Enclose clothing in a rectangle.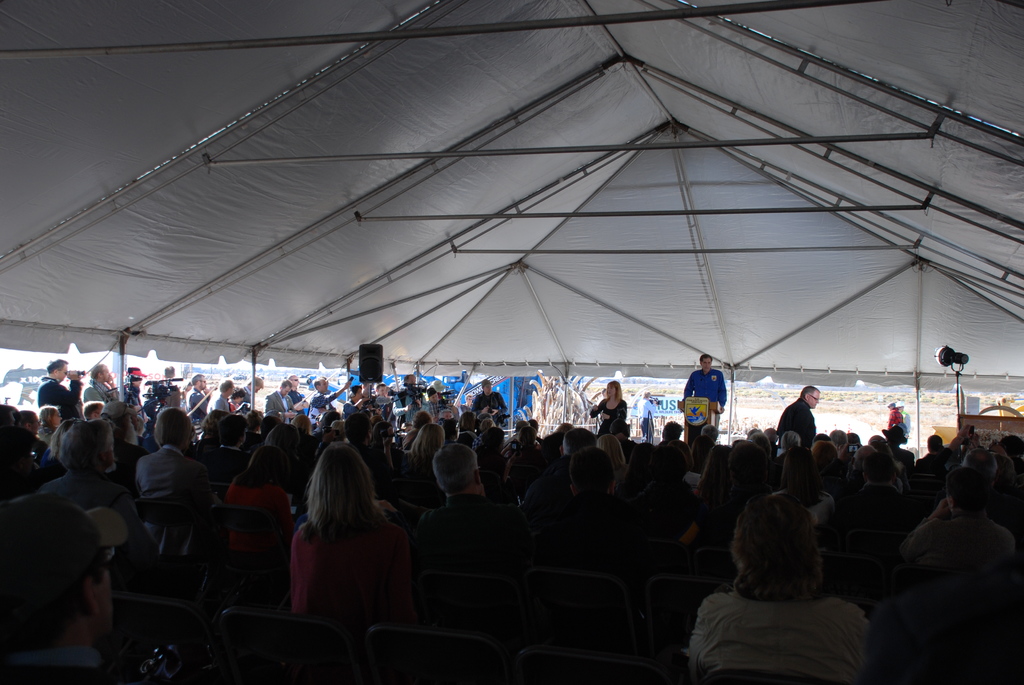
[x1=888, y1=411, x2=901, y2=430].
